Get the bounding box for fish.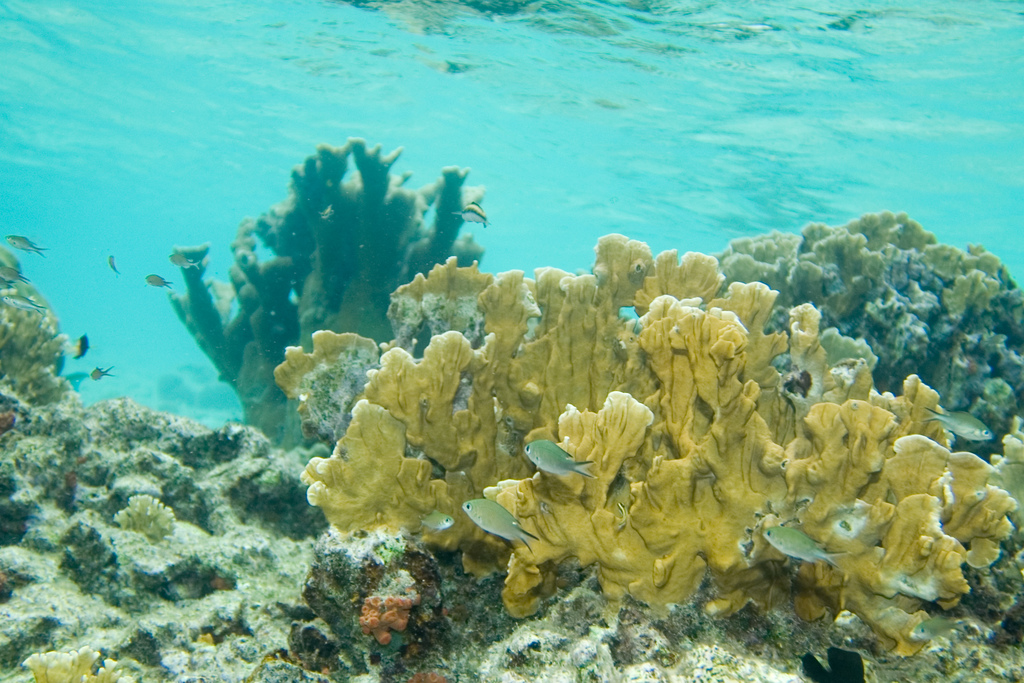
rect(73, 334, 89, 358).
